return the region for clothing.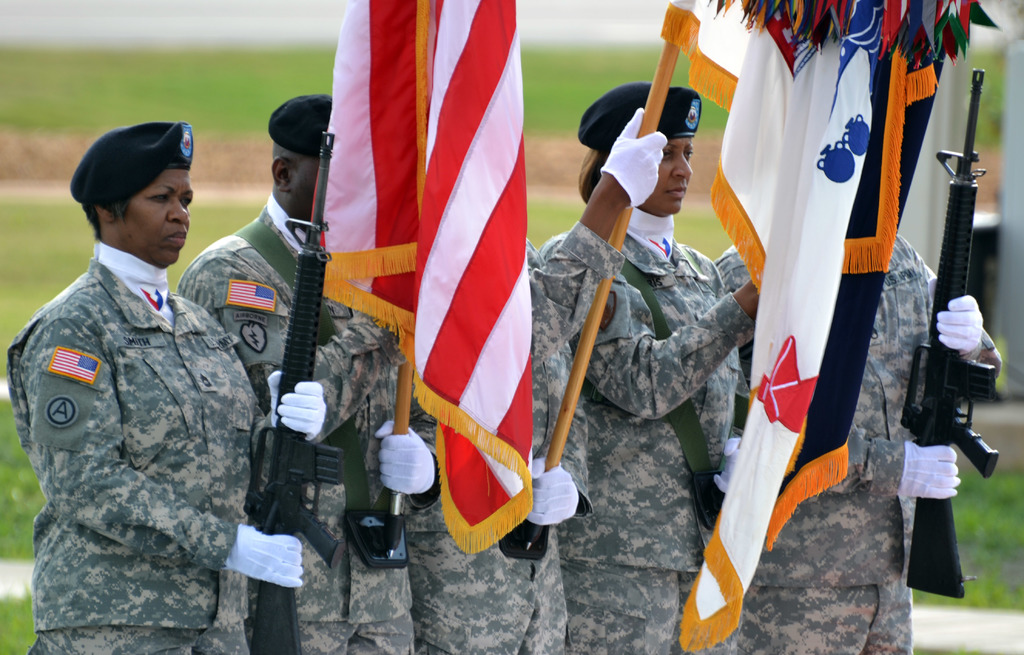
<bbox>8, 175, 256, 643</bbox>.
